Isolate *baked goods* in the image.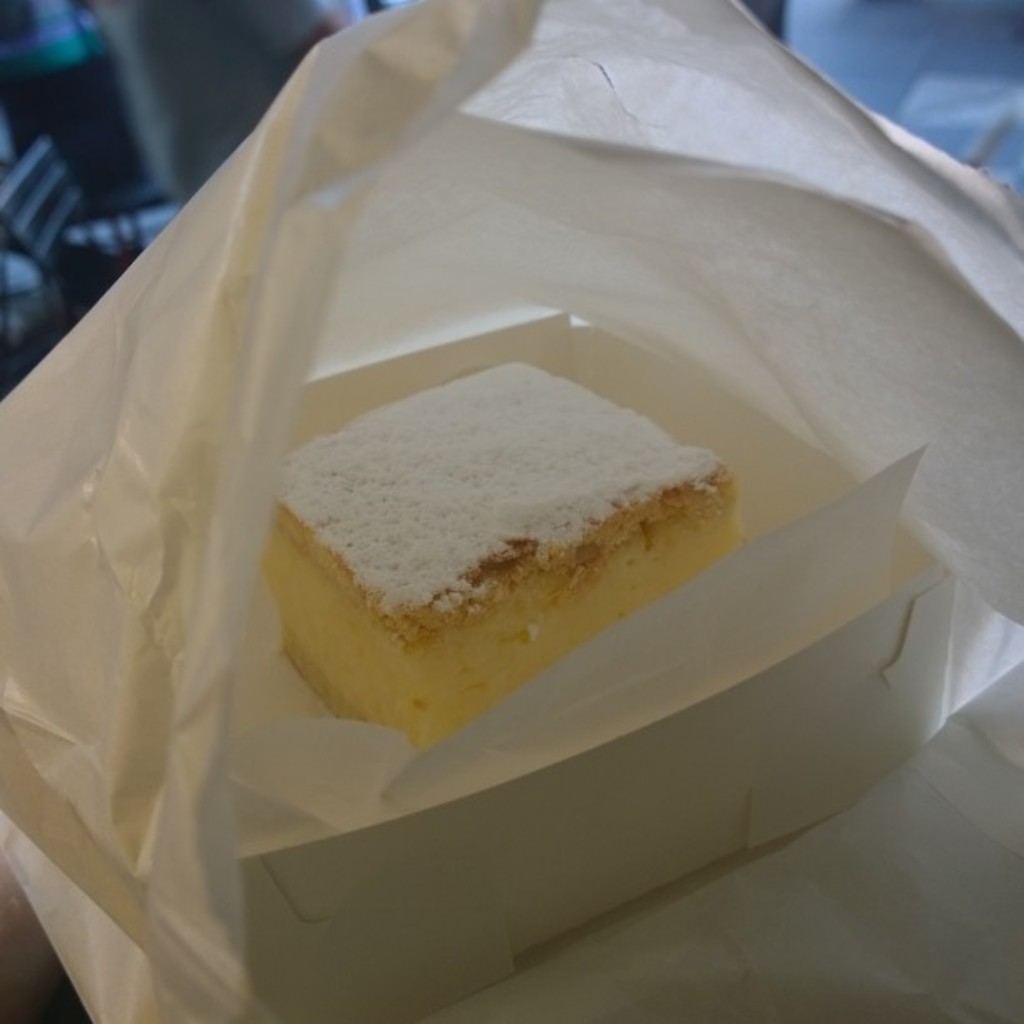
Isolated region: (x1=256, y1=326, x2=763, y2=771).
